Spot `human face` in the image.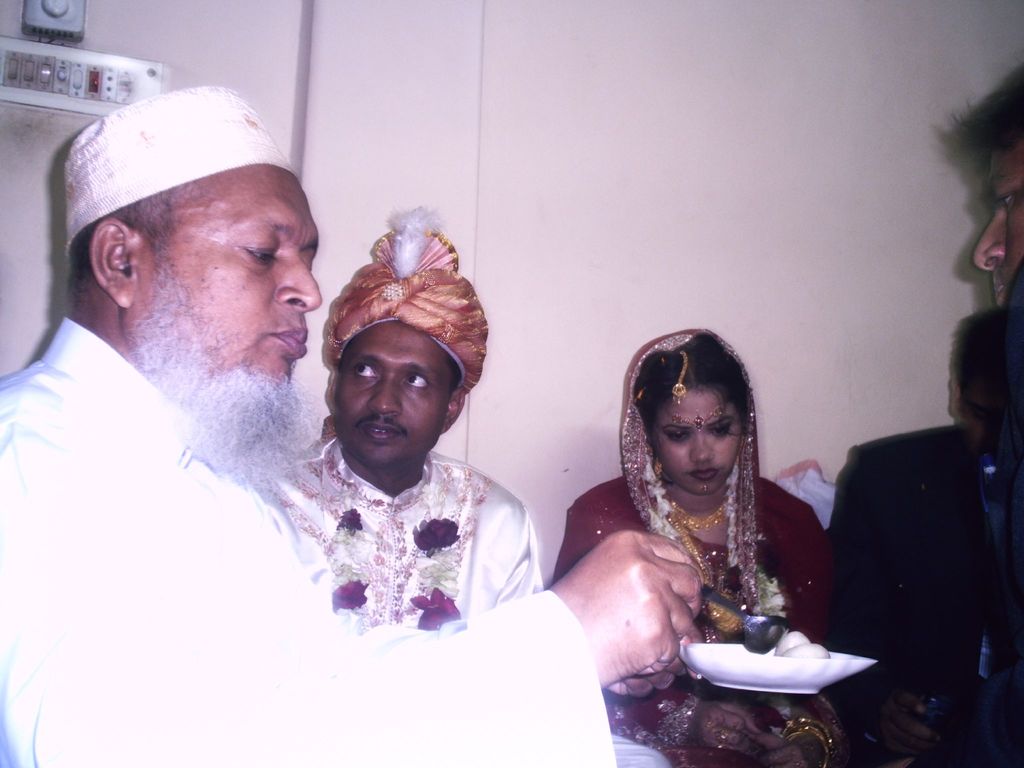
`human face` found at l=134, t=166, r=321, b=380.
